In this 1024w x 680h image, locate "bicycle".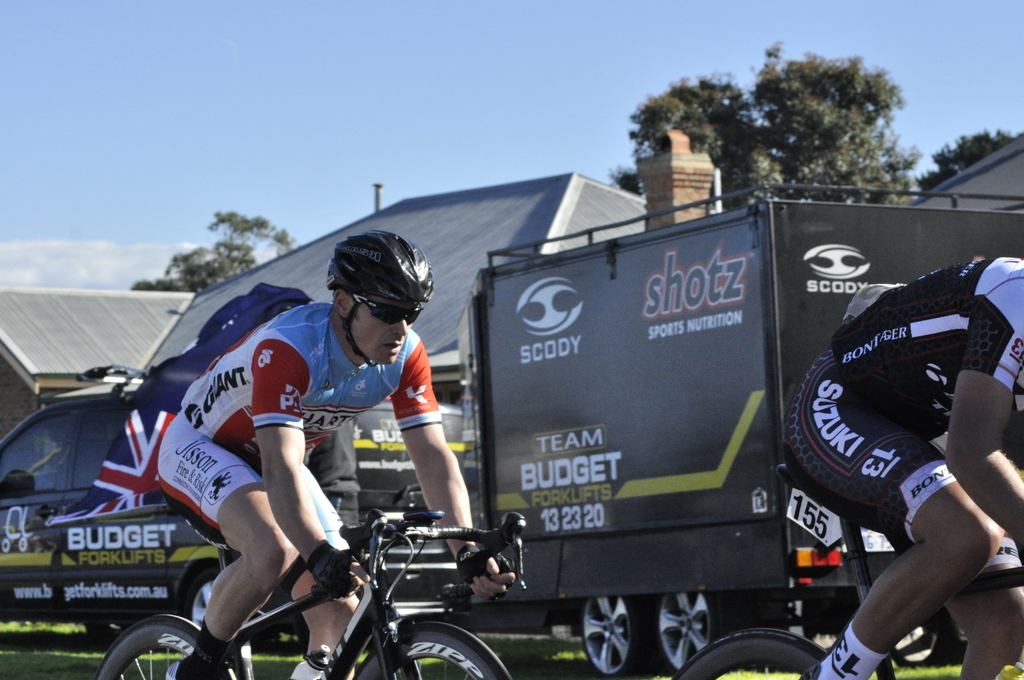
Bounding box: 667 453 1023 679.
